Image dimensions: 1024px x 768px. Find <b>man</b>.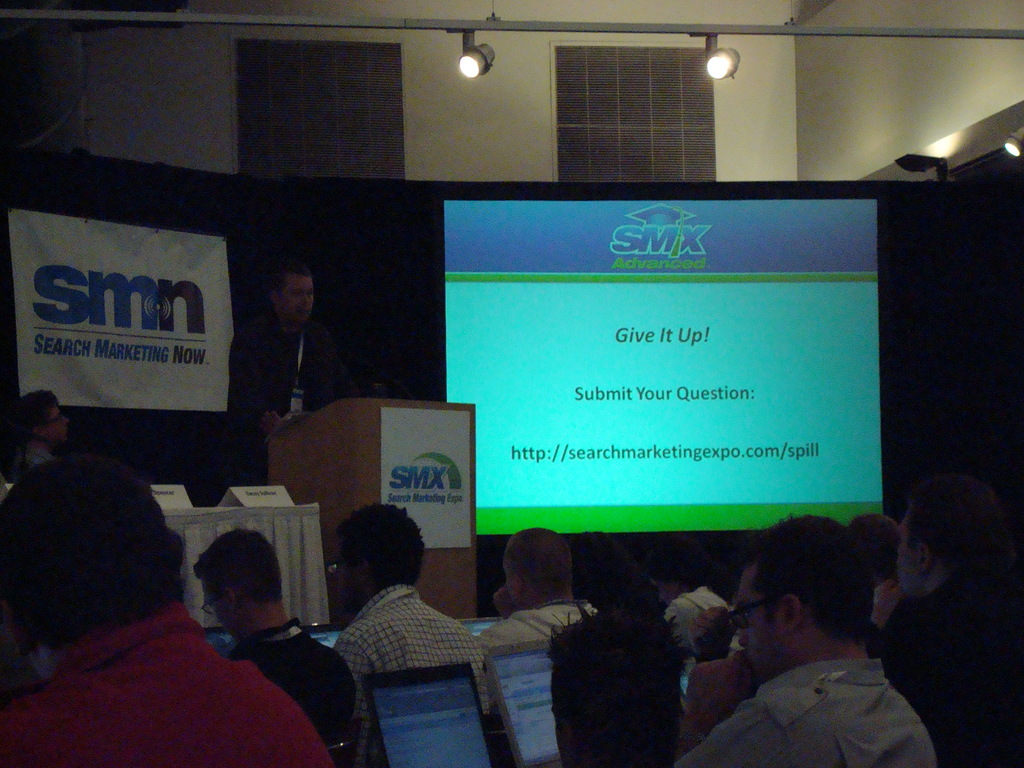
crop(324, 500, 495, 767).
